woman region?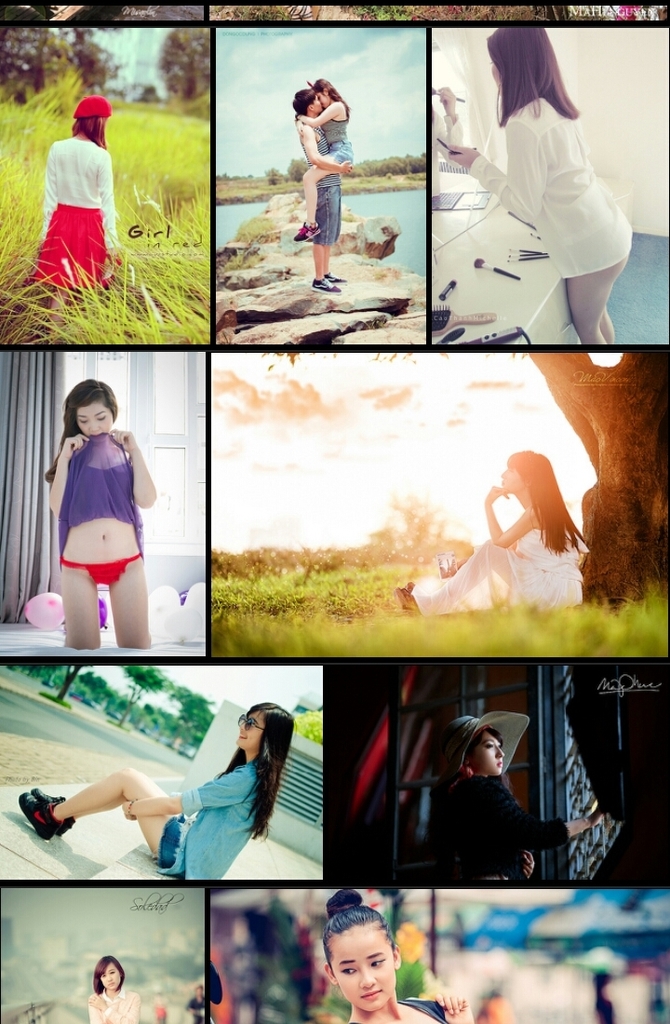
left=414, top=438, right=594, bottom=640
